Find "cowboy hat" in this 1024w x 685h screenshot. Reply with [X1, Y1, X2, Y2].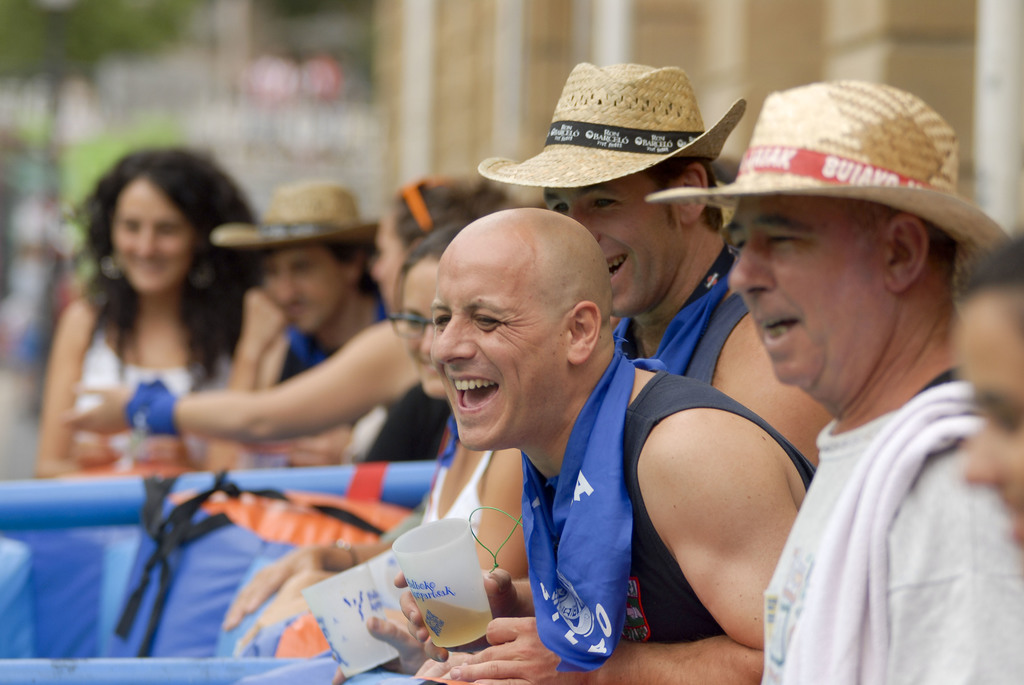
[207, 191, 379, 256].
